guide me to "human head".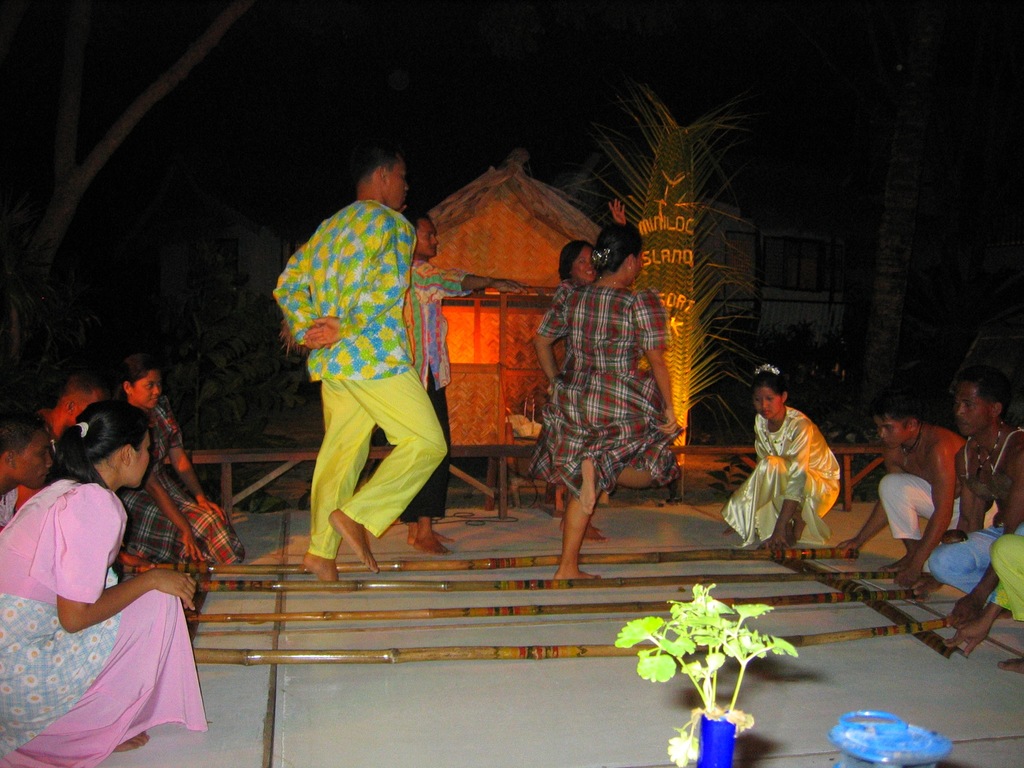
Guidance: region(870, 400, 922, 452).
